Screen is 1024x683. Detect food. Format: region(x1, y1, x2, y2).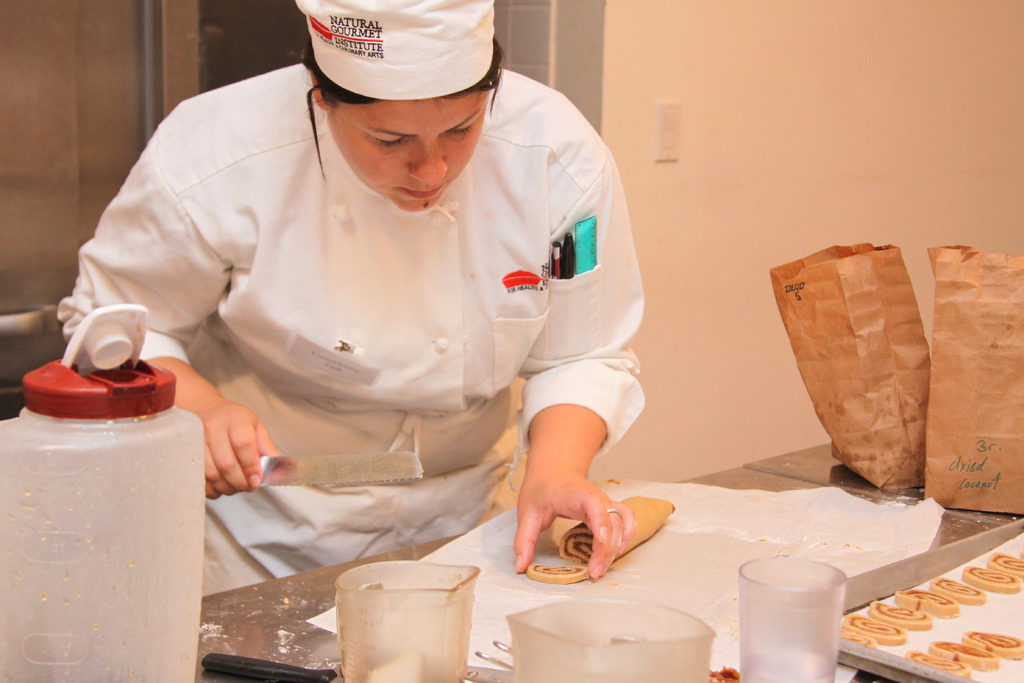
region(893, 587, 961, 620).
